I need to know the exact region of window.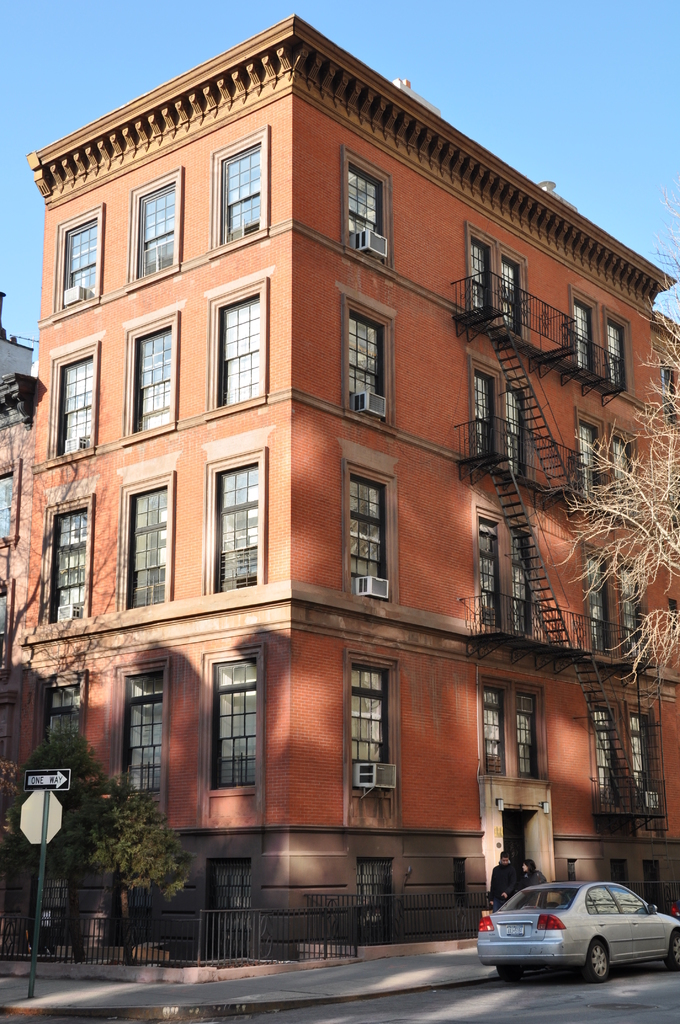
Region: bbox(480, 690, 507, 777).
